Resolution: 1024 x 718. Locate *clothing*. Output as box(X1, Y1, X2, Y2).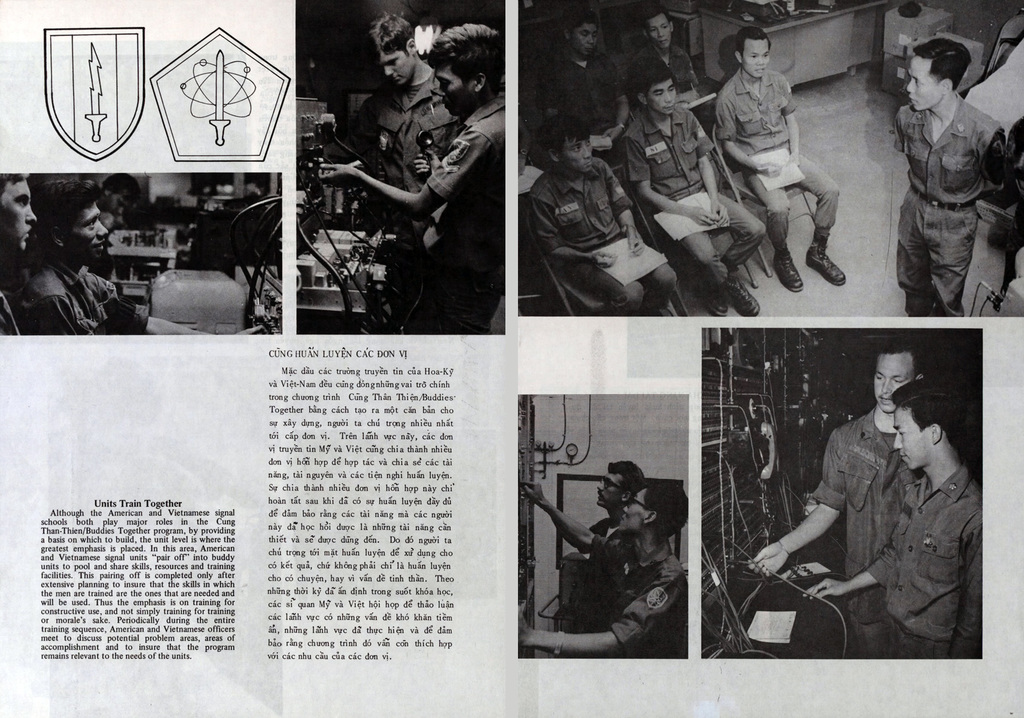
box(716, 65, 840, 251).
